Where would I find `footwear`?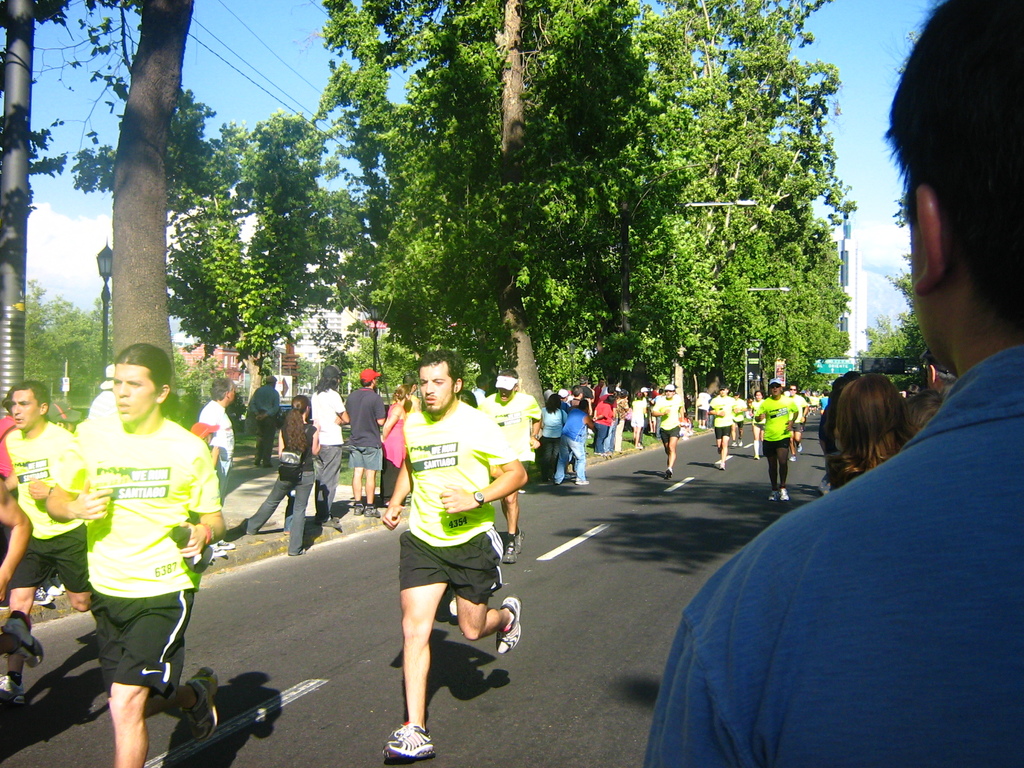
At <region>767, 490, 774, 504</region>.
